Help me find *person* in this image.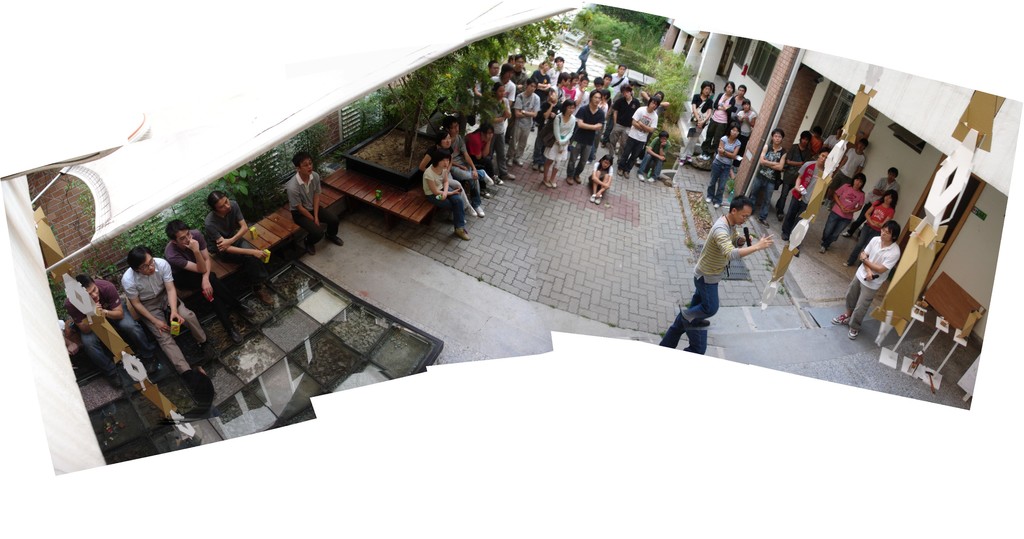
Found it: [x1=114, y1=243, x2=203, y2=386].
